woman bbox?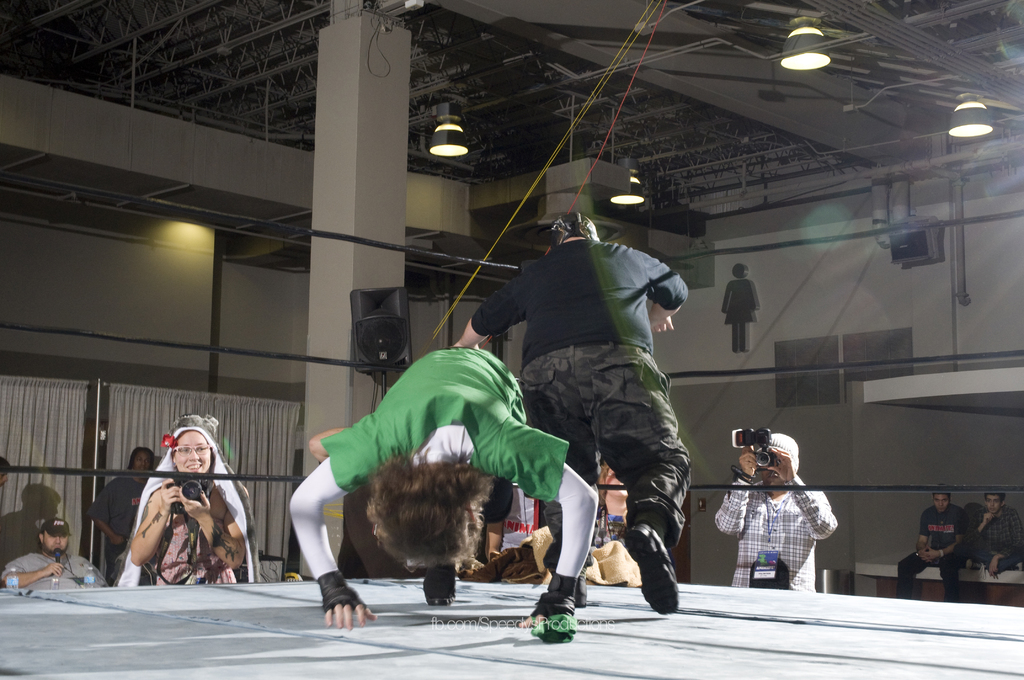
[x1=589, y1=450, x2=642, y2=579]
